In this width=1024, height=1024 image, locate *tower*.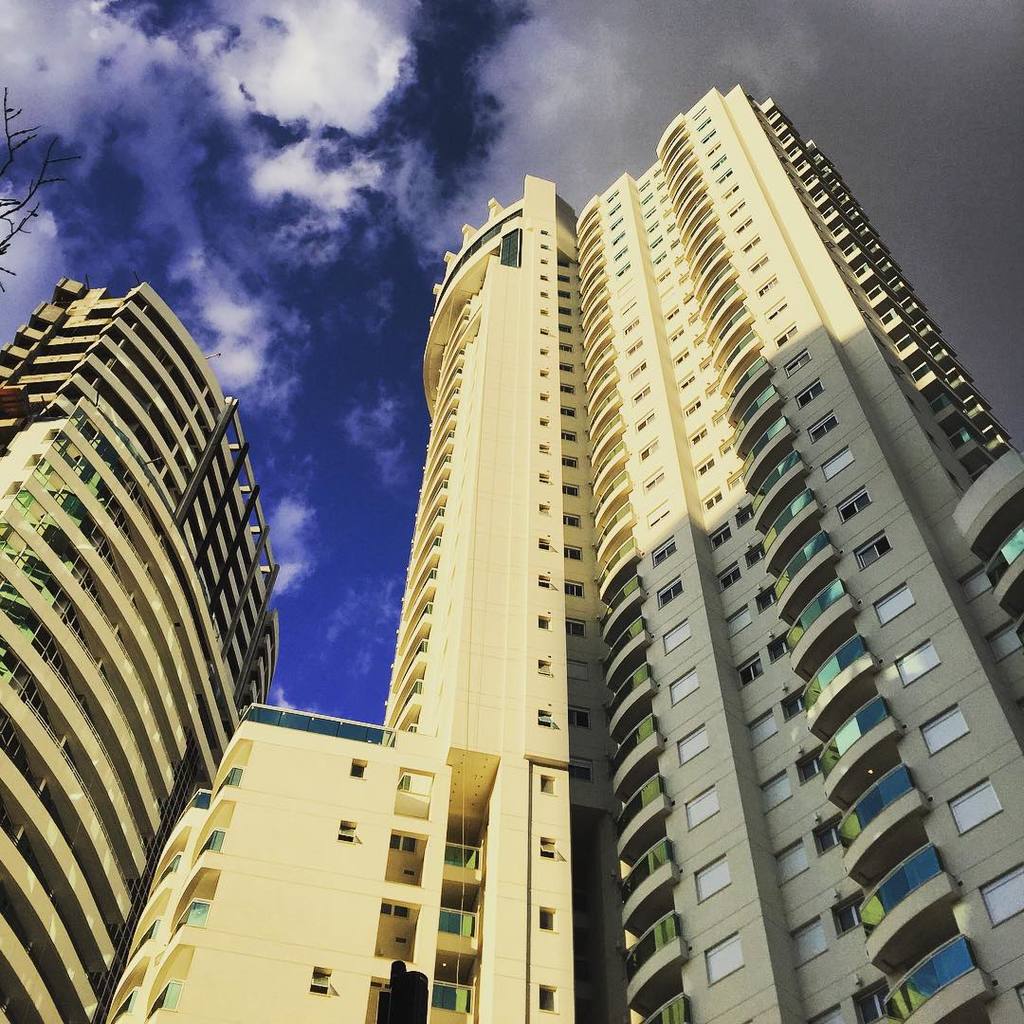
Bounding box: [381, 83, 1023, 1023].
